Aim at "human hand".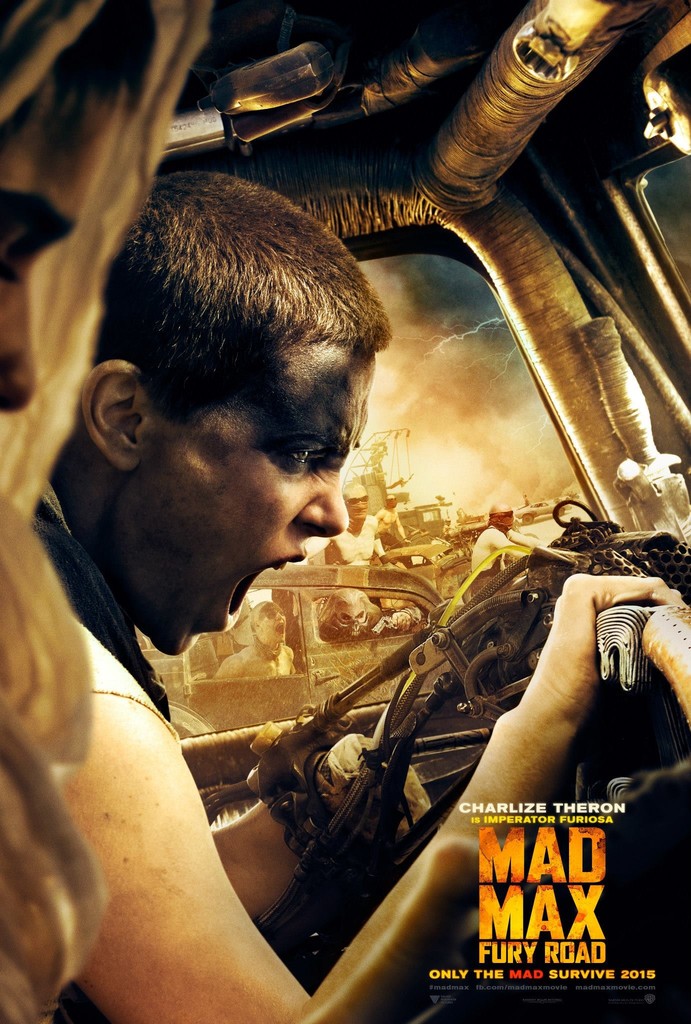
Aimed at detection(471, 593, 638, 844).
